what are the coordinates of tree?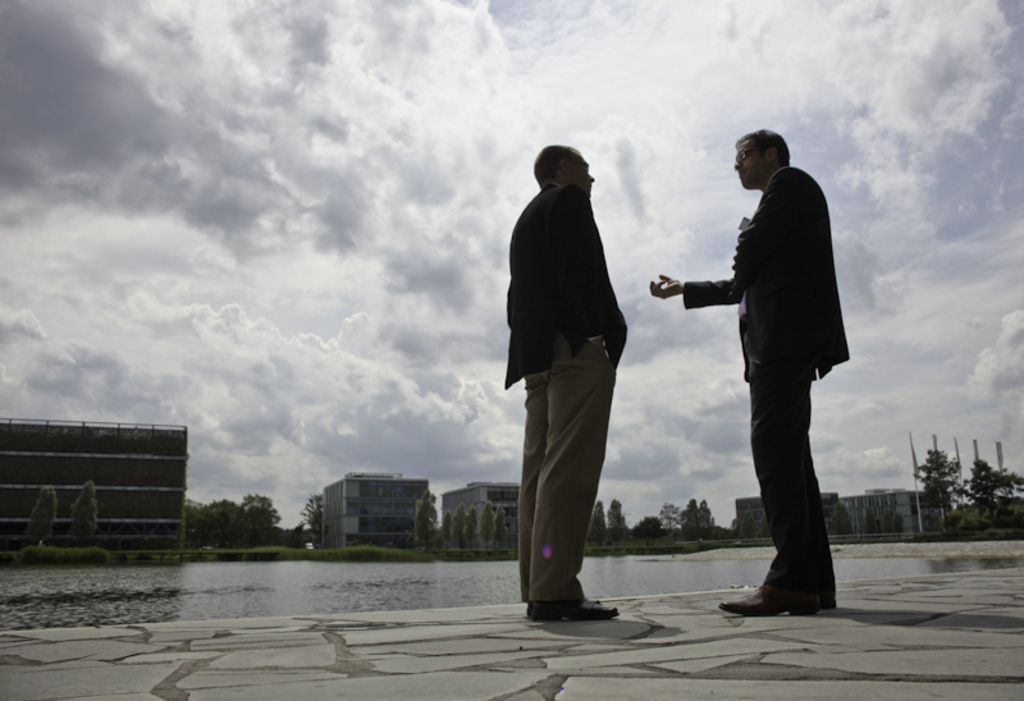
296/492/330/542.
